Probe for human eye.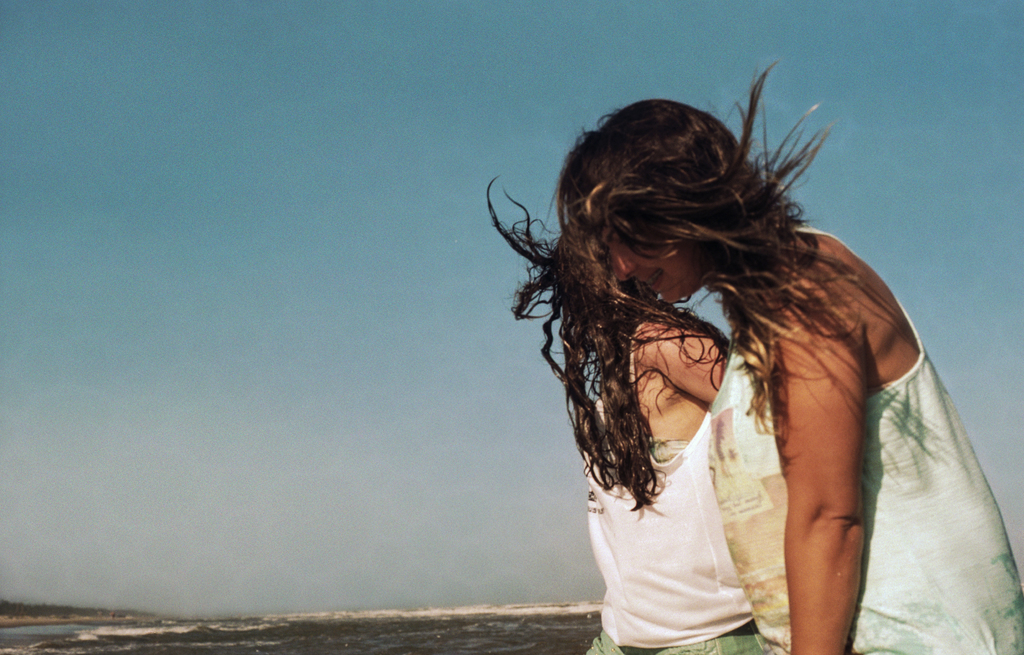
Probe result: 611, 223, 637, 242.
